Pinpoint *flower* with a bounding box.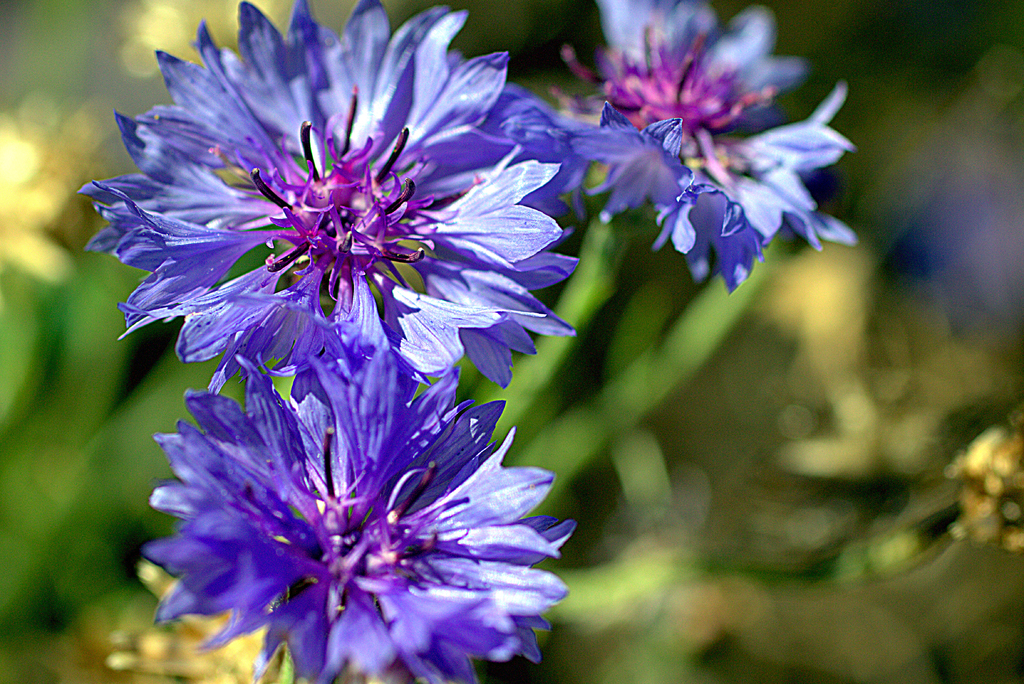
BBox(132, 359, 579, 679).
